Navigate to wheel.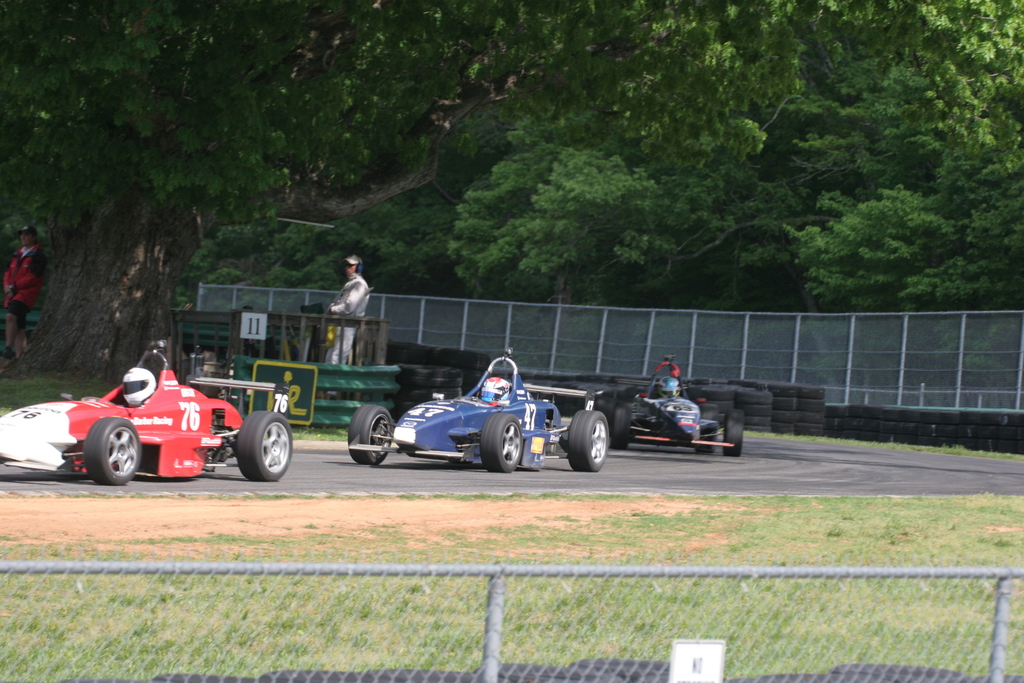
Navigation target: x1=83, y1=416, x2=141, y2=484.
